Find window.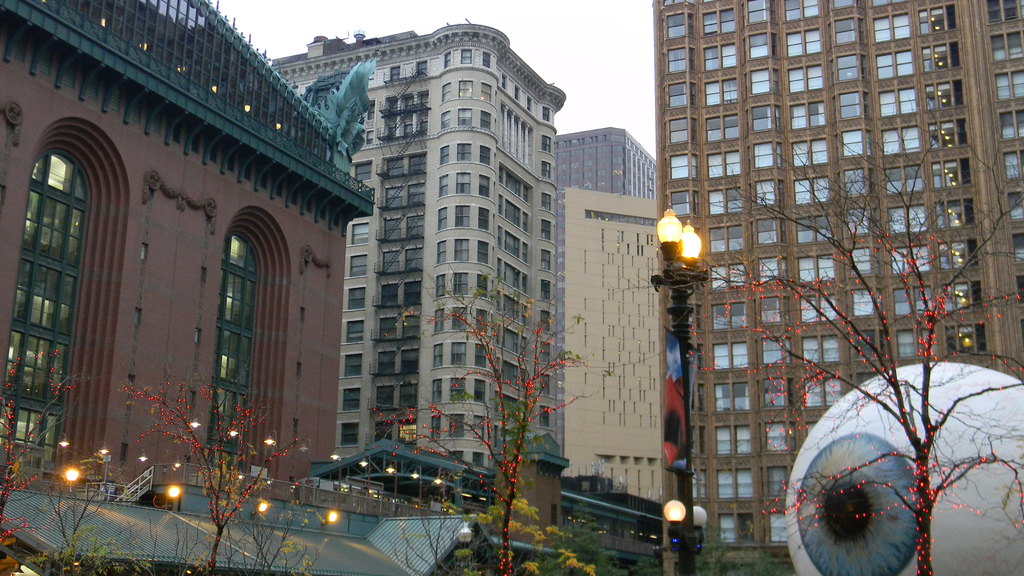
541:218:552:242.
